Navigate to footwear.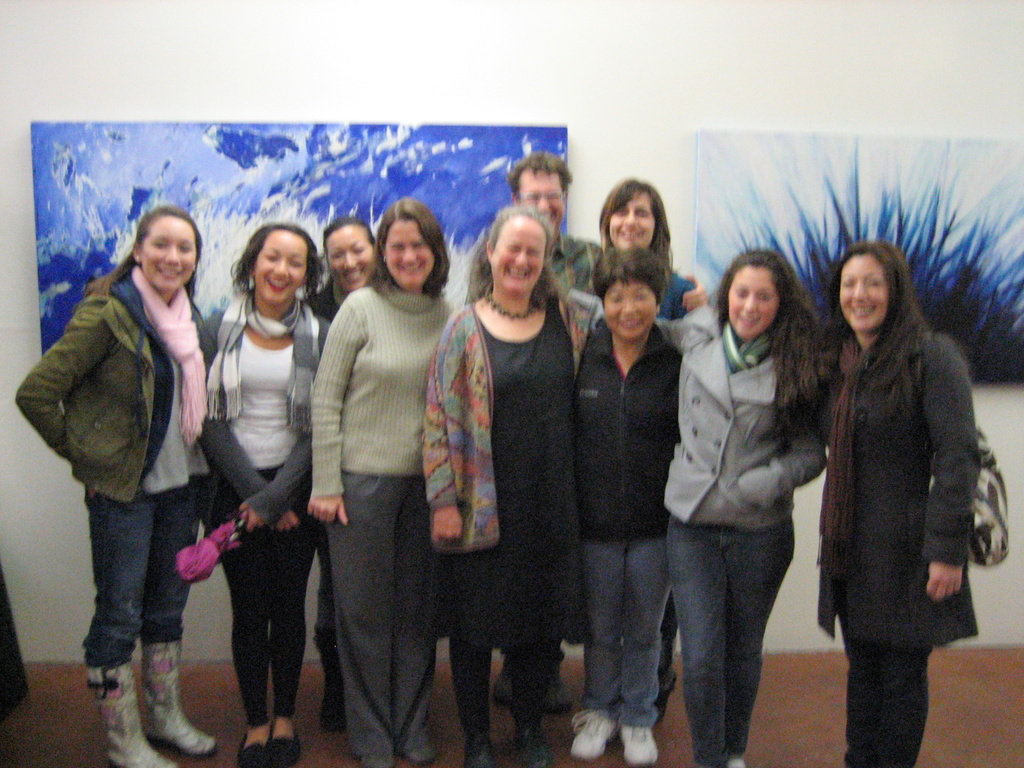
Navigation target: left=235, top=730, right=268, bottom=767.
